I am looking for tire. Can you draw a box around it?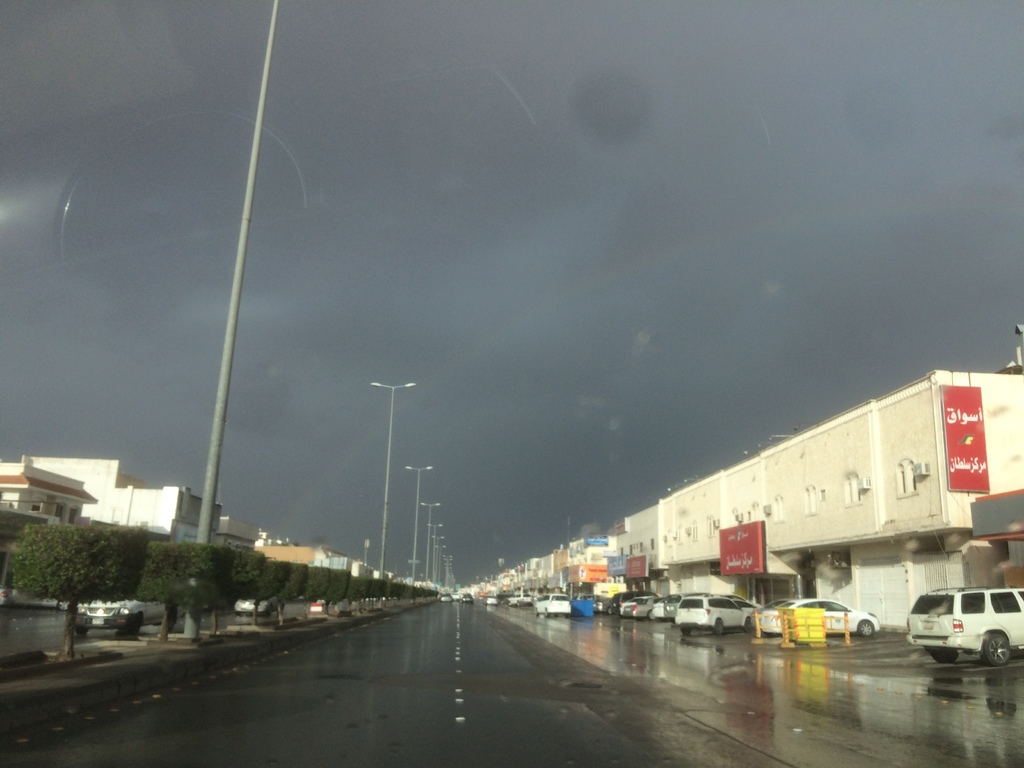
Sure, the bounding box is bbox=(556, 611, 557, 617).
